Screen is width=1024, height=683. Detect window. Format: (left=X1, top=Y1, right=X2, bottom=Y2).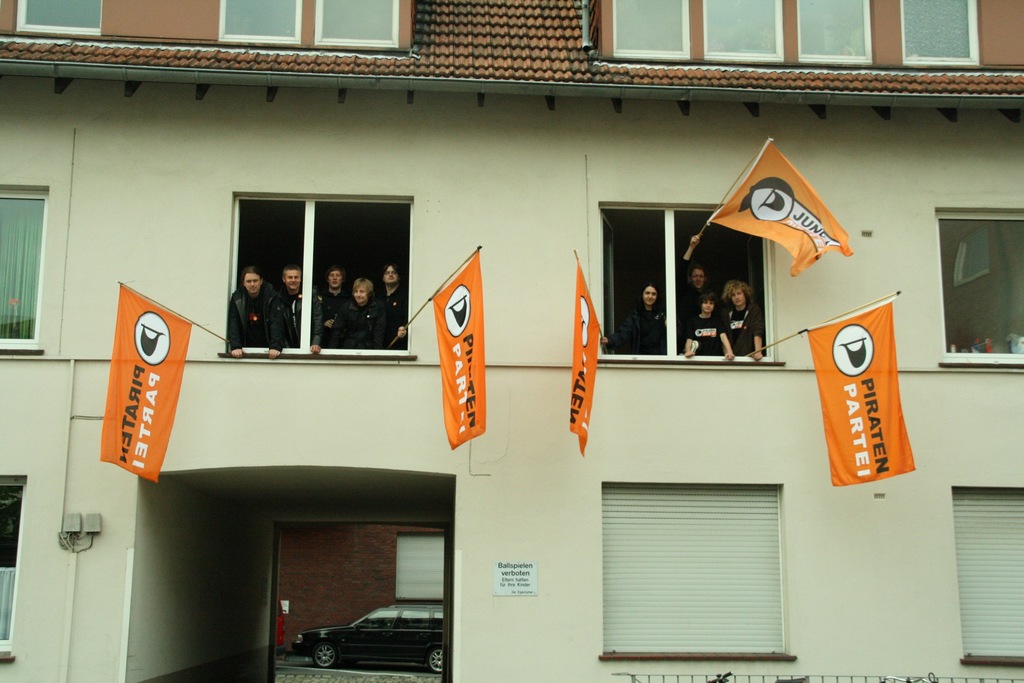
(left=0, top=468, right=20, bottom=666).
